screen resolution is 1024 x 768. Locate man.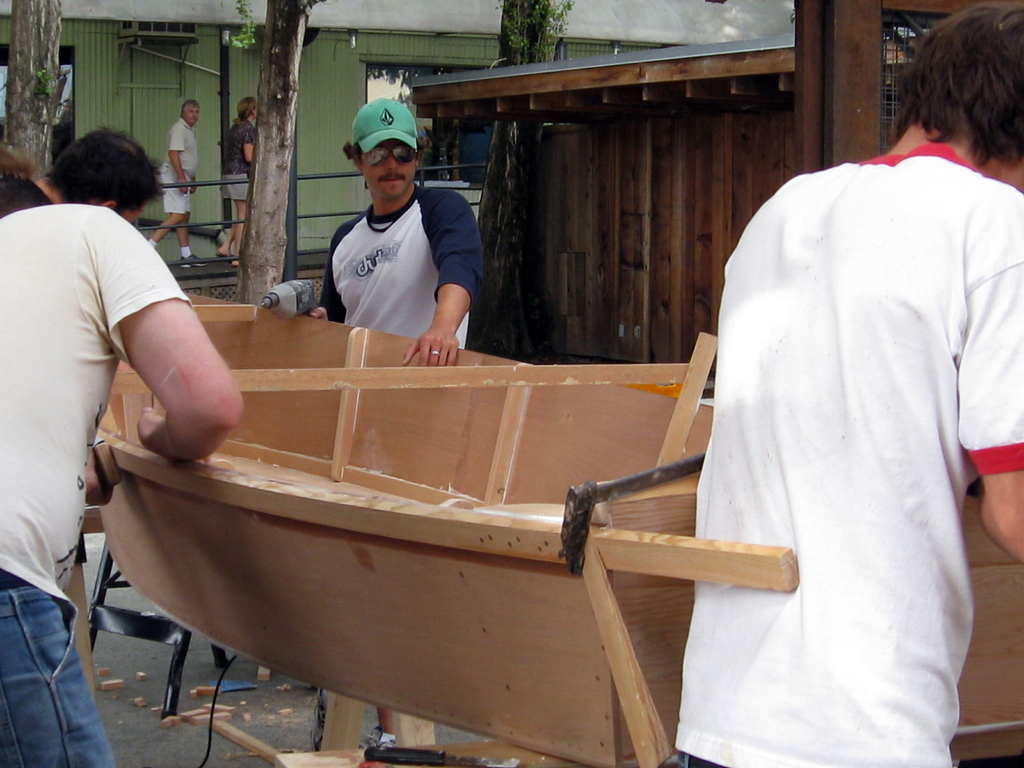
region(0, 207, 243, 767).
